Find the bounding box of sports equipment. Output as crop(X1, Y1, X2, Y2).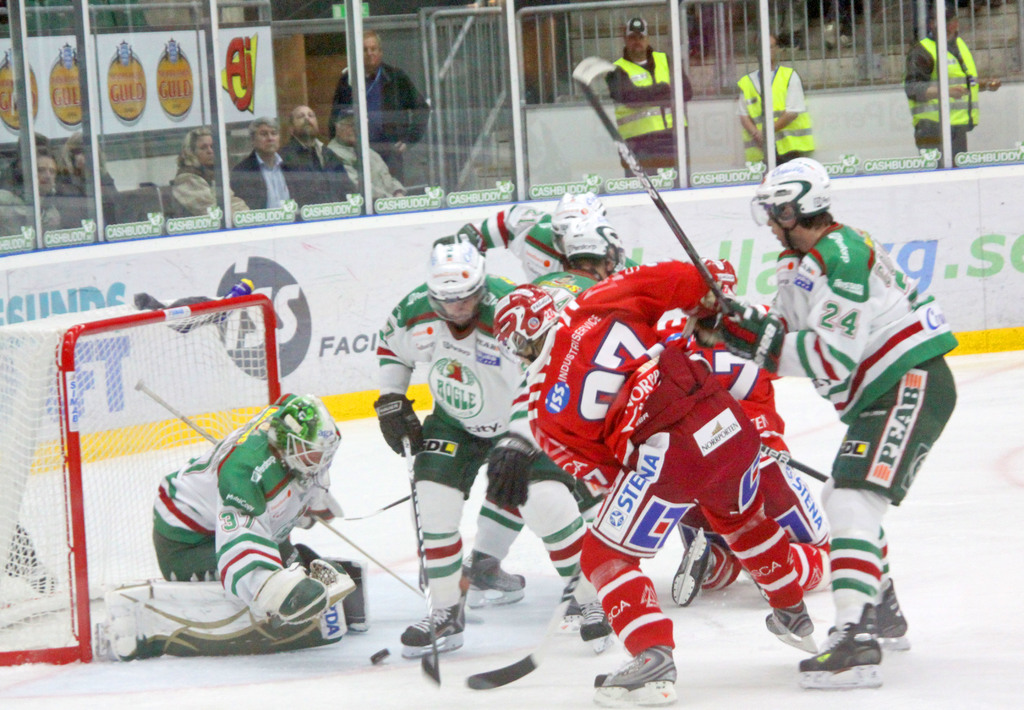
crop(465, 560, 525, 612).
